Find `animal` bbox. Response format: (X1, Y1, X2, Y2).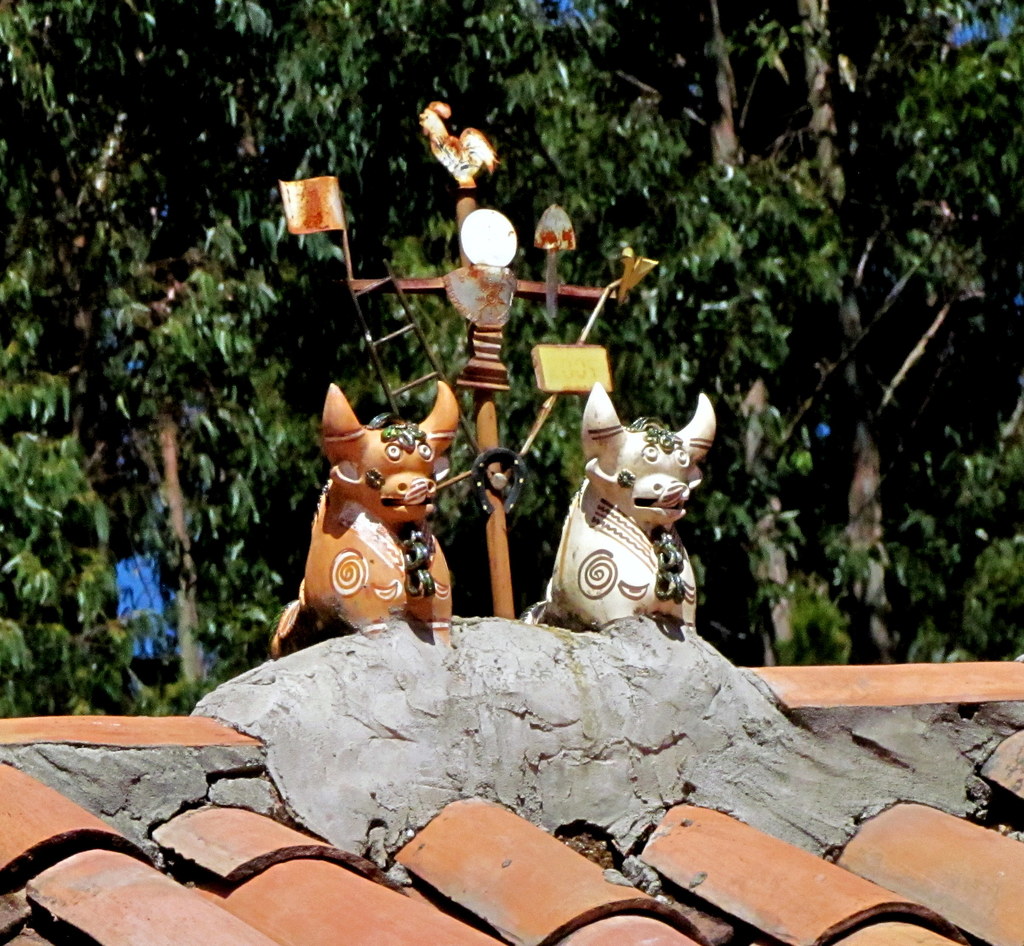
(269, 376, 454, 656).
